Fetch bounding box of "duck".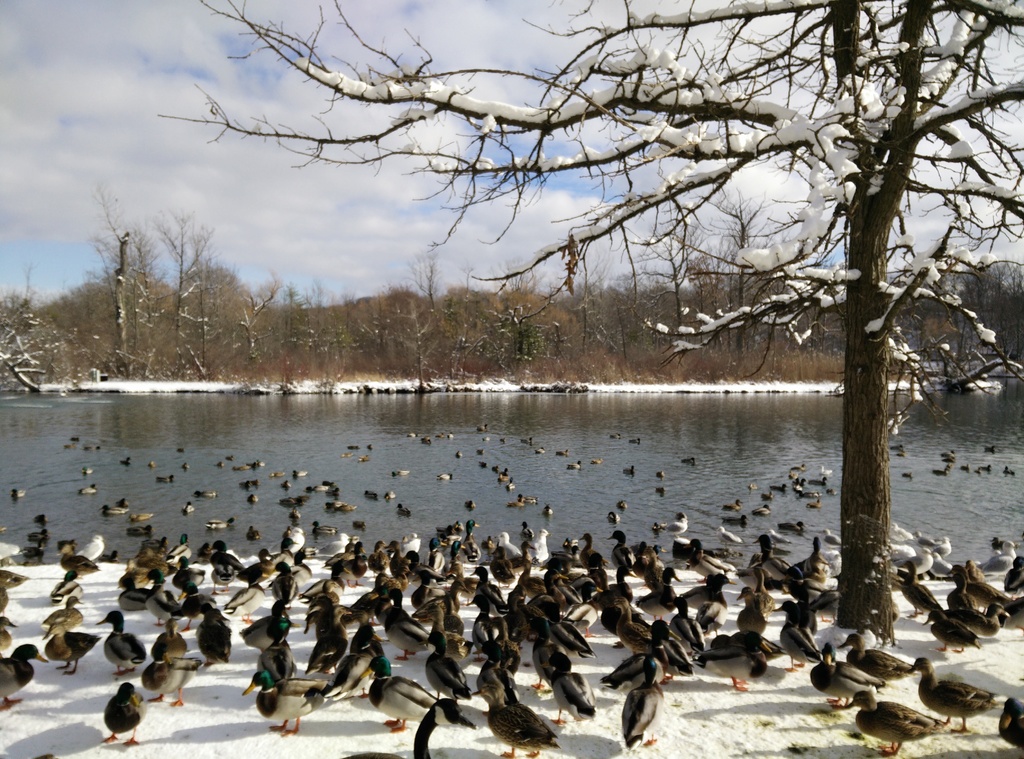
Bbox: 51,582,79,639.
